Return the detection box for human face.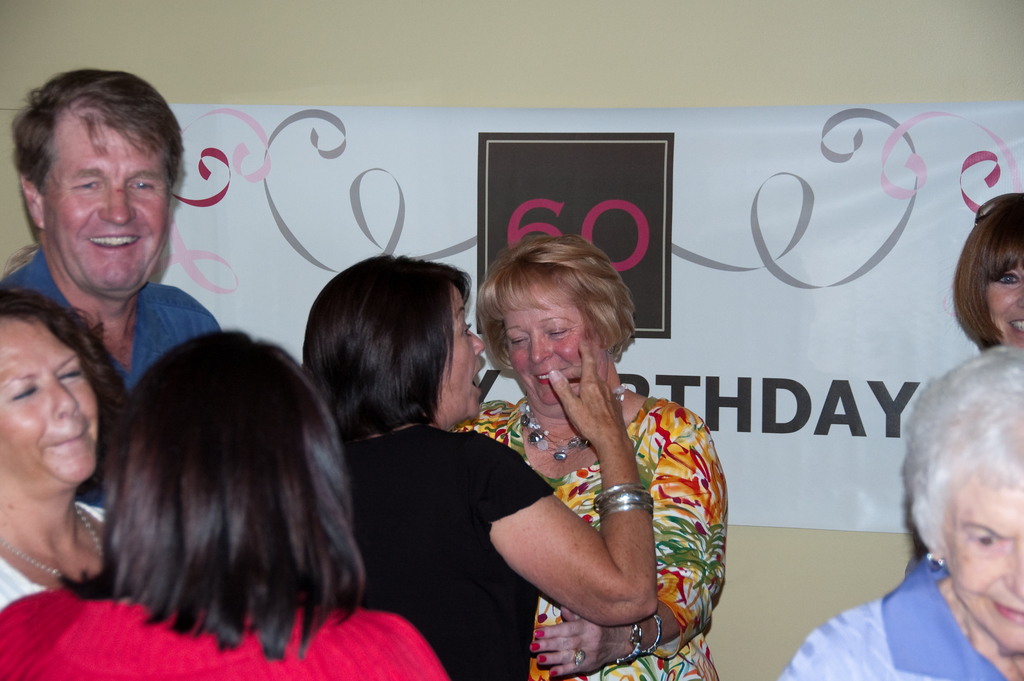
943, 490, 1023, 656.
